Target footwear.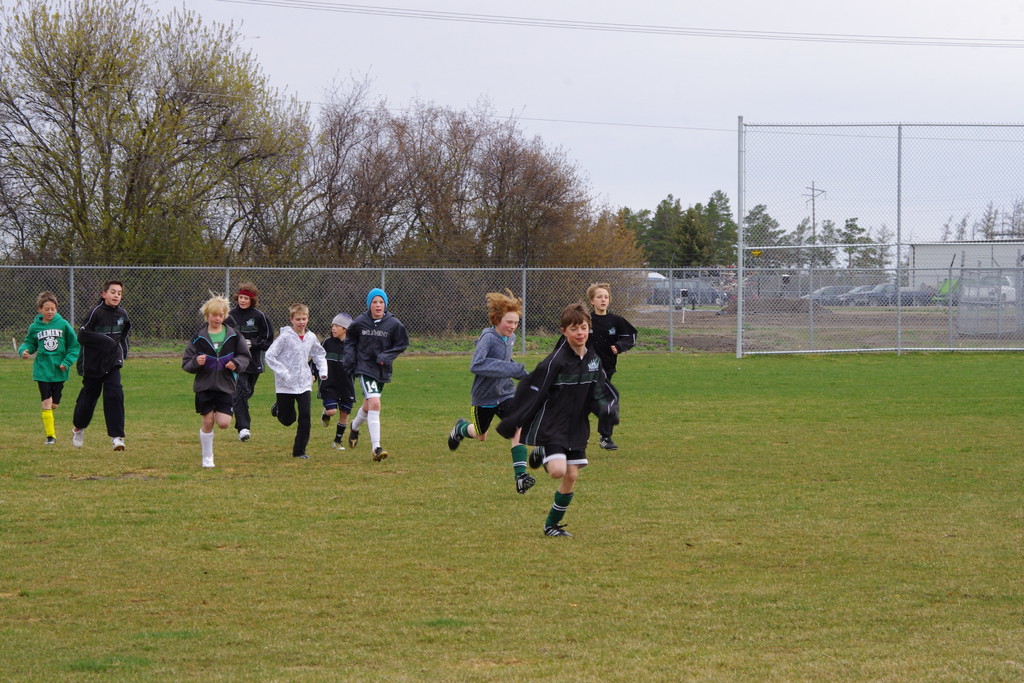
Target region: [70,427,88,446].
